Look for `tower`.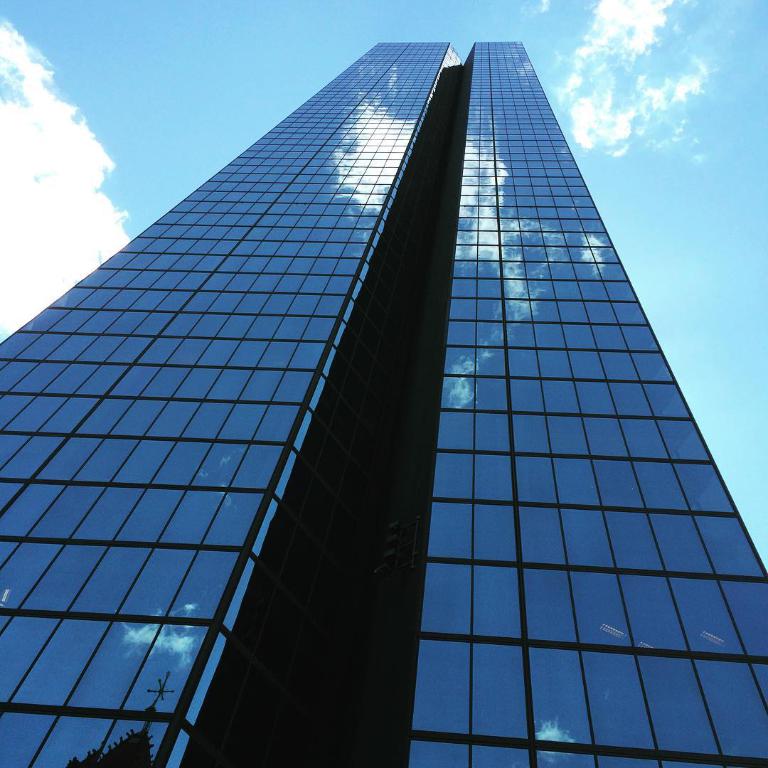
Found: BBox(0, 9, 767, 732).
